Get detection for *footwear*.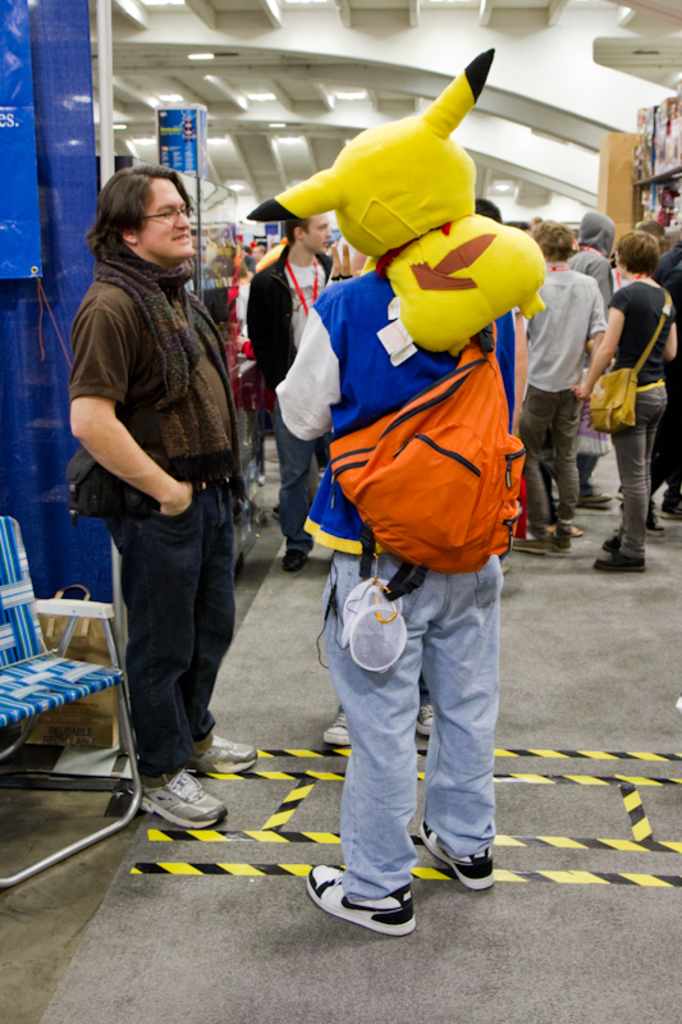
Detection: (left=577, top=486, right=613, bottom=509).
